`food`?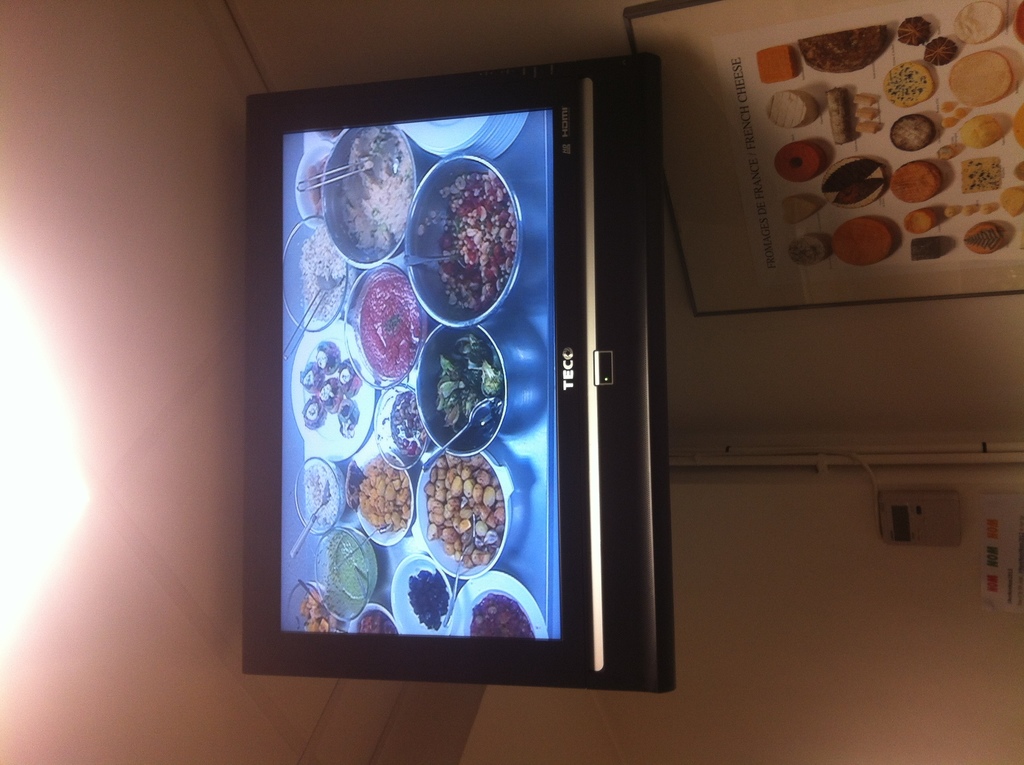
box(359, 277, 429, 373)
